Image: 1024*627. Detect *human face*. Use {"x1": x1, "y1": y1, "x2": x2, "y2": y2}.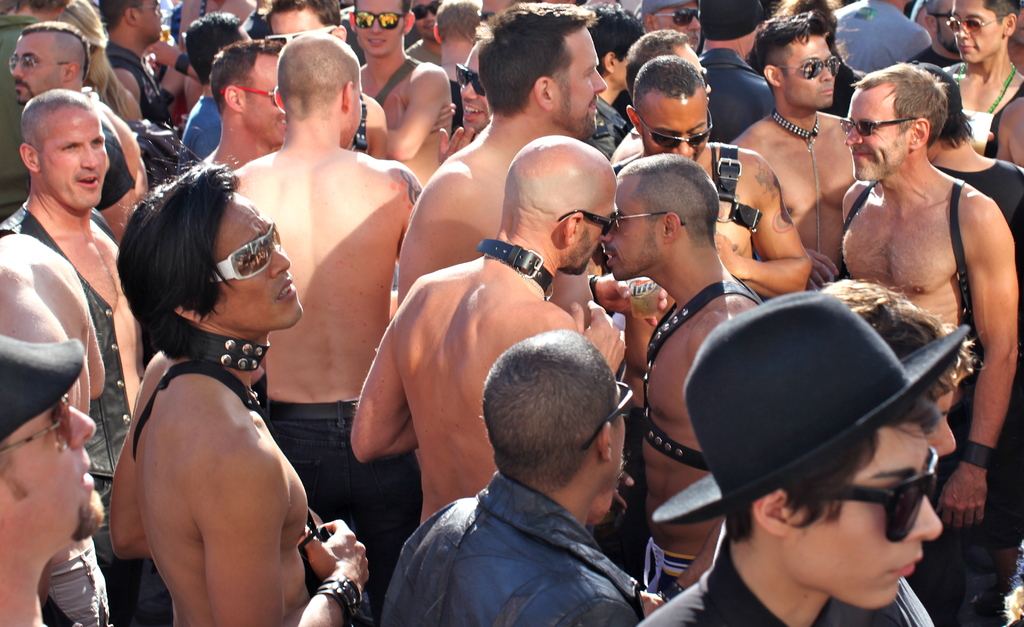
{"x1": 42, "y1": 117, "x2": 110, "y2": 207}.
